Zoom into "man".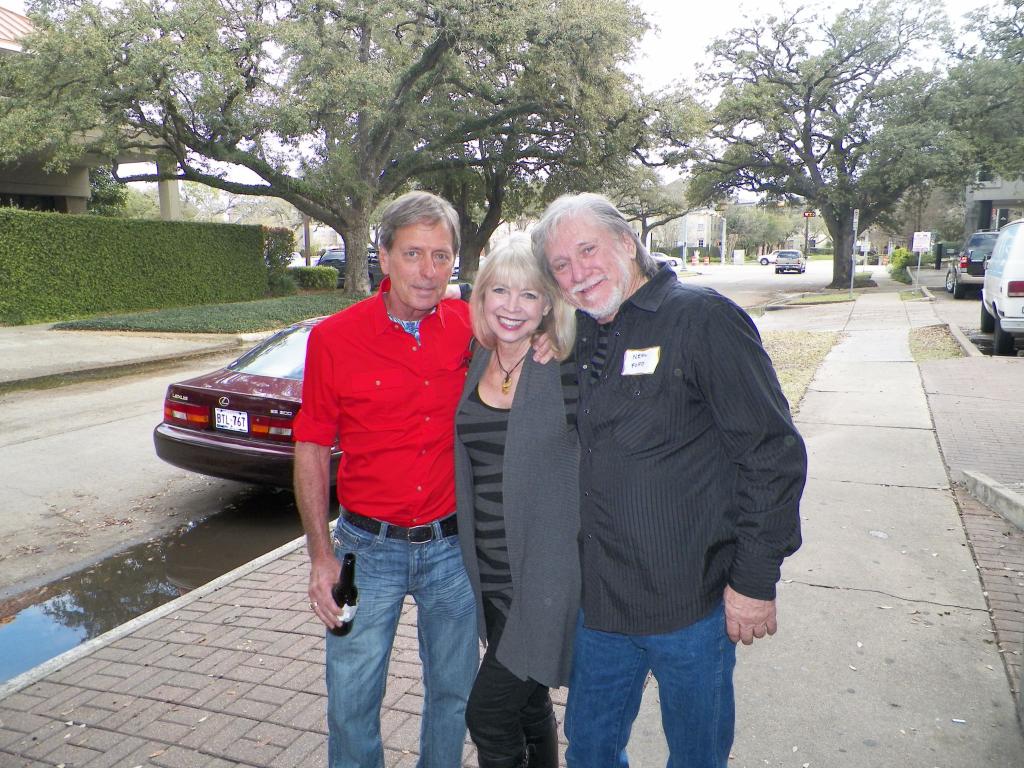
Zoom target: [x1=532, y1=190, x2=810, y2=767].
